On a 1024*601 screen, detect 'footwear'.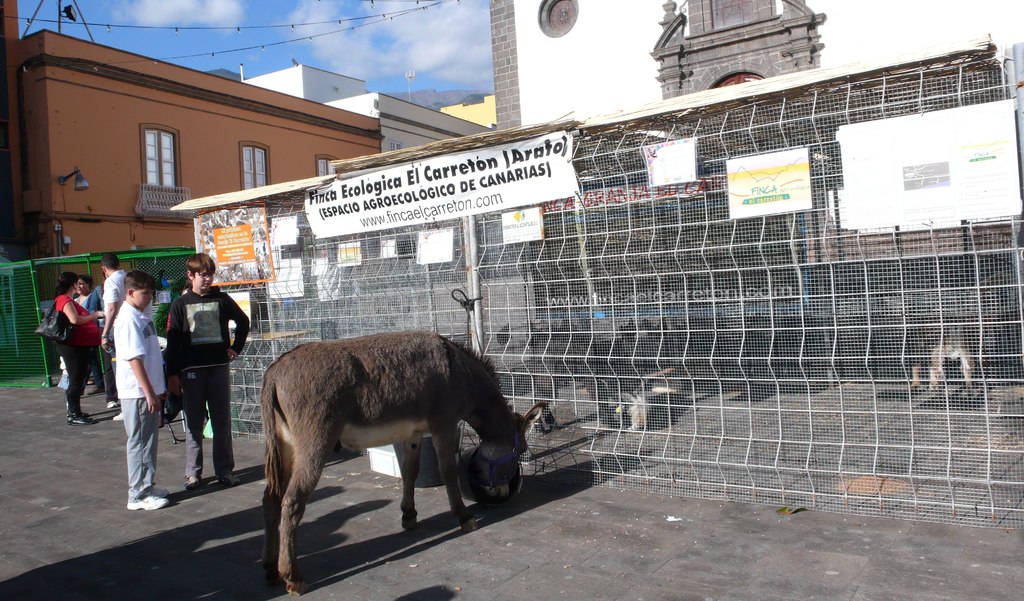
<region>221, 473, 239, 489</region>.
